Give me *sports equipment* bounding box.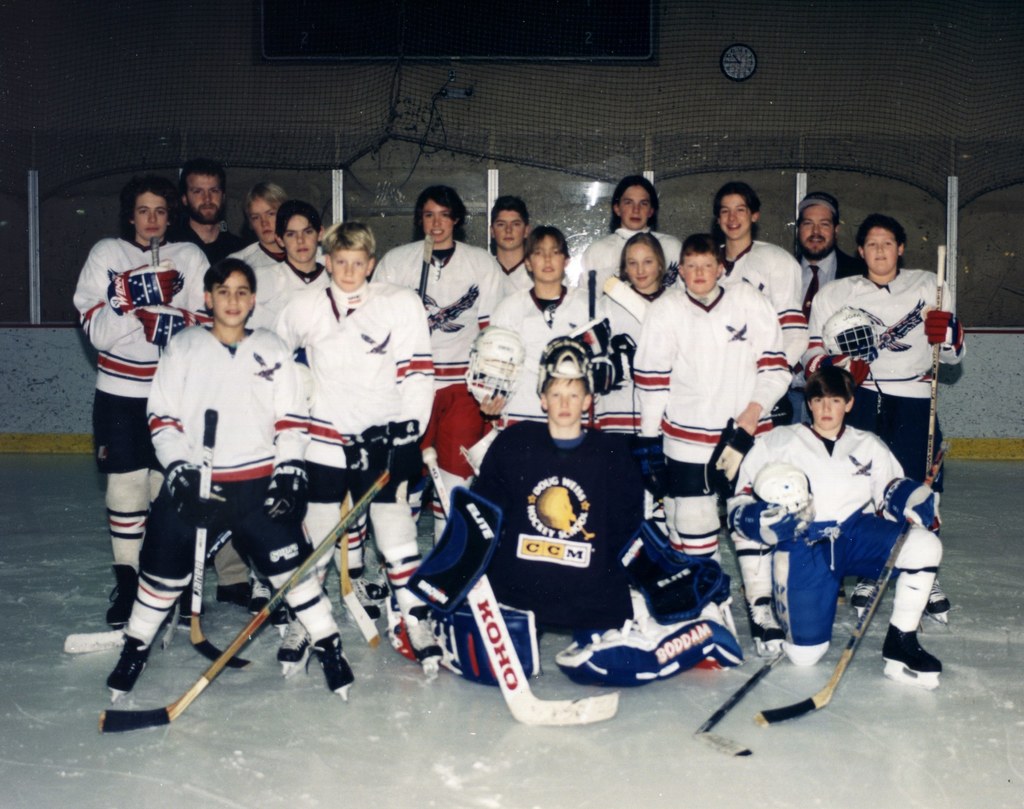
bbox(880, 621, 941, 691).
